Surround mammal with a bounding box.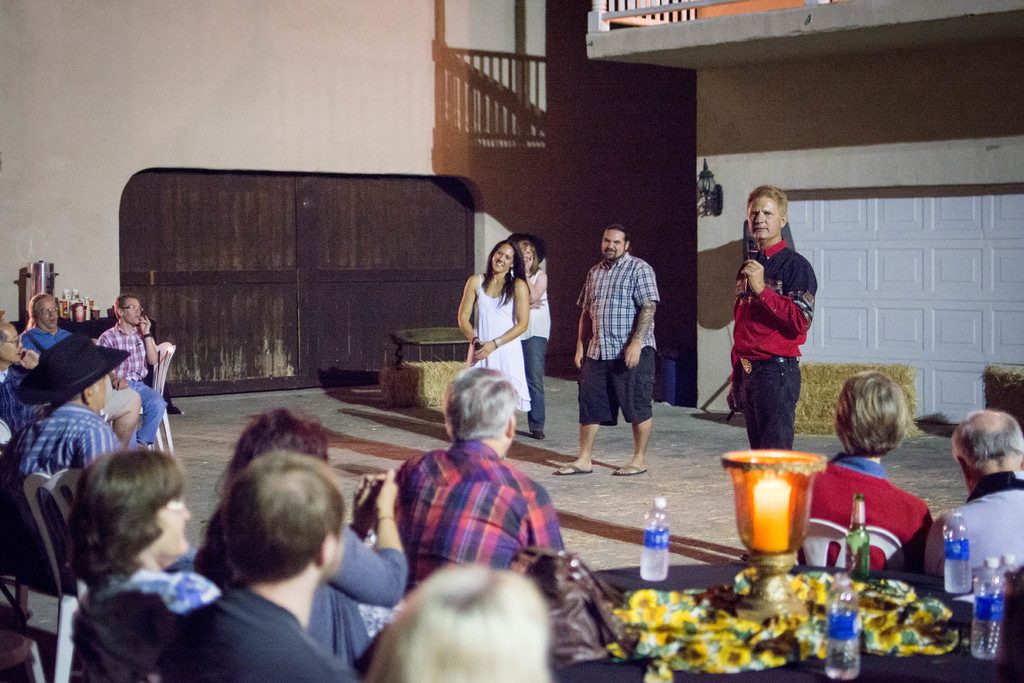
0, 323, 41, 424.
